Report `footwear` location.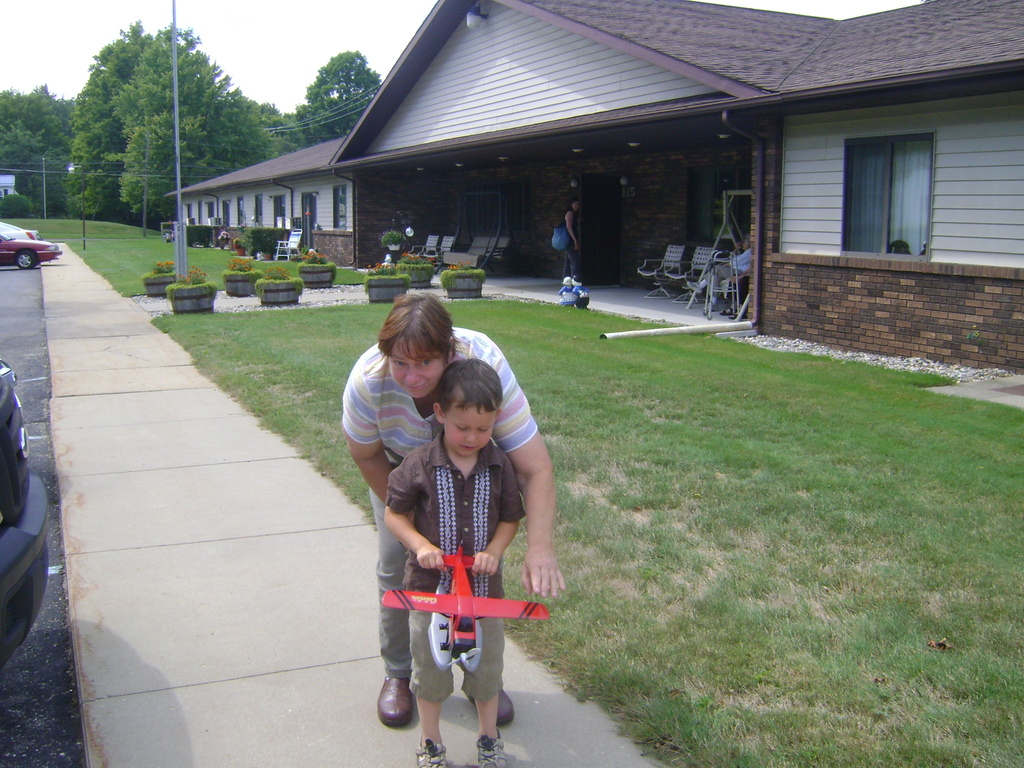
Report: (414, 736, 449, 767).
